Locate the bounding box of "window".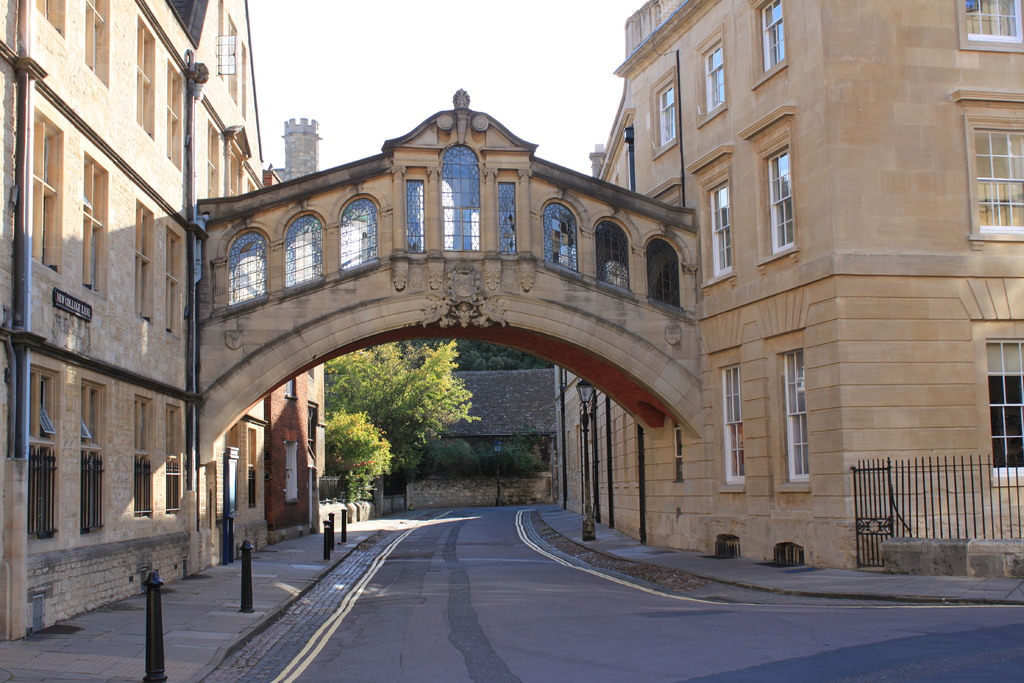
Bounding box: box(201, 131, 227, 194).
